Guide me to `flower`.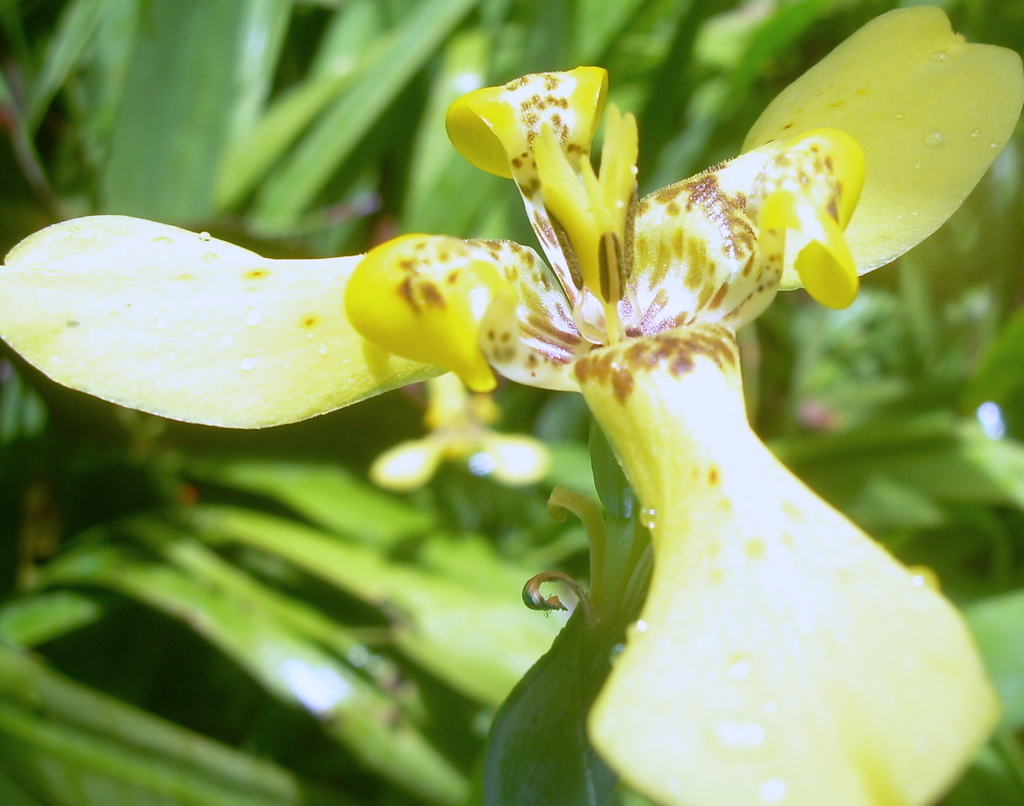
Guidance: bbox(56, 0, 1023, 805).
